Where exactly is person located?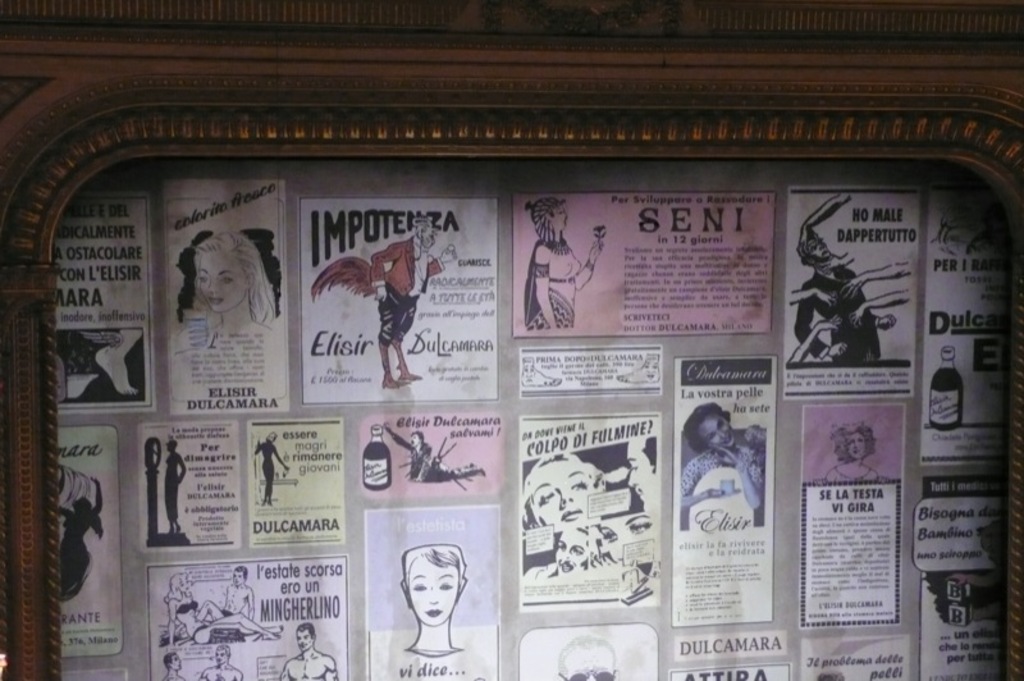
Its bounding box is locate(815, 416, 895, 484).
